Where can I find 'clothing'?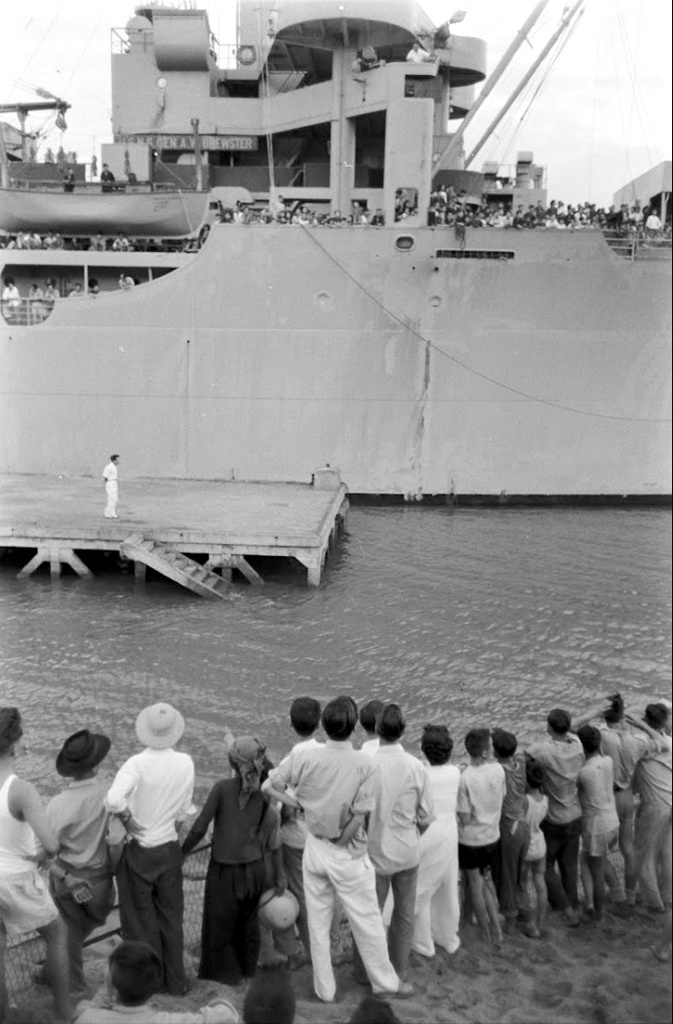
You can find it at detection(459, 756, 510, 889).
